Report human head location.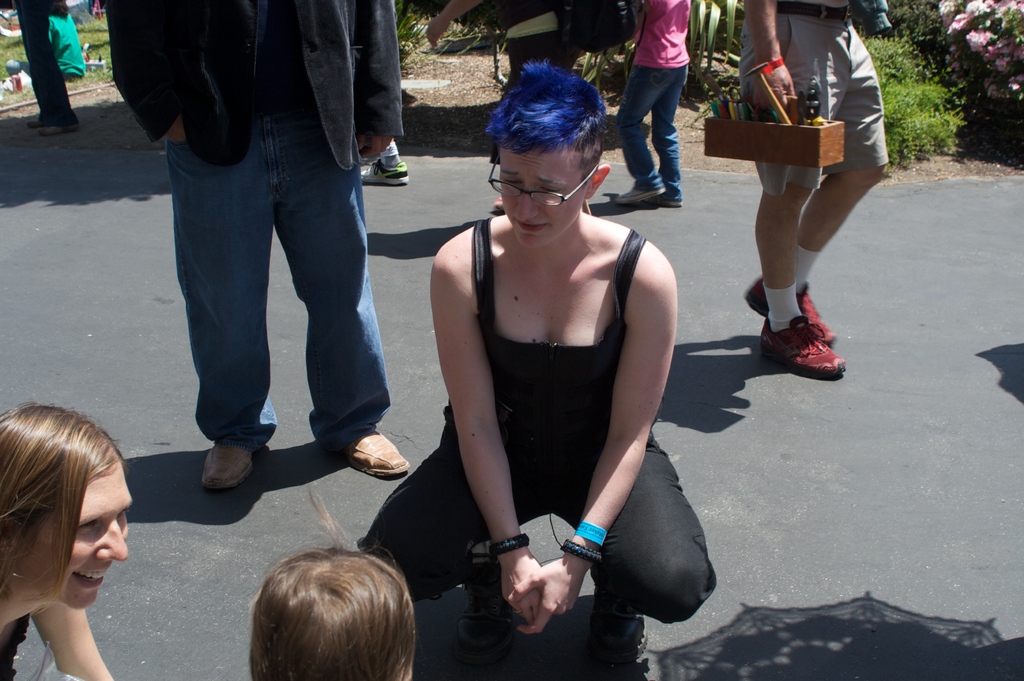
Report: bbox=[483, 56, 612, 251].
